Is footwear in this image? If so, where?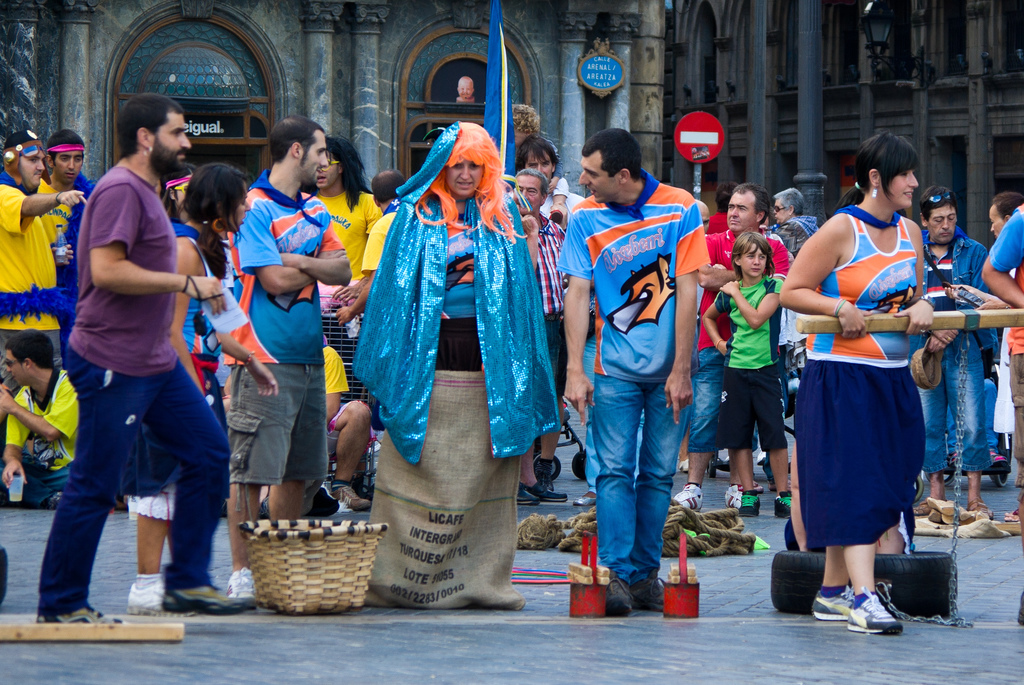
Yes, at 35,603,127,625.
